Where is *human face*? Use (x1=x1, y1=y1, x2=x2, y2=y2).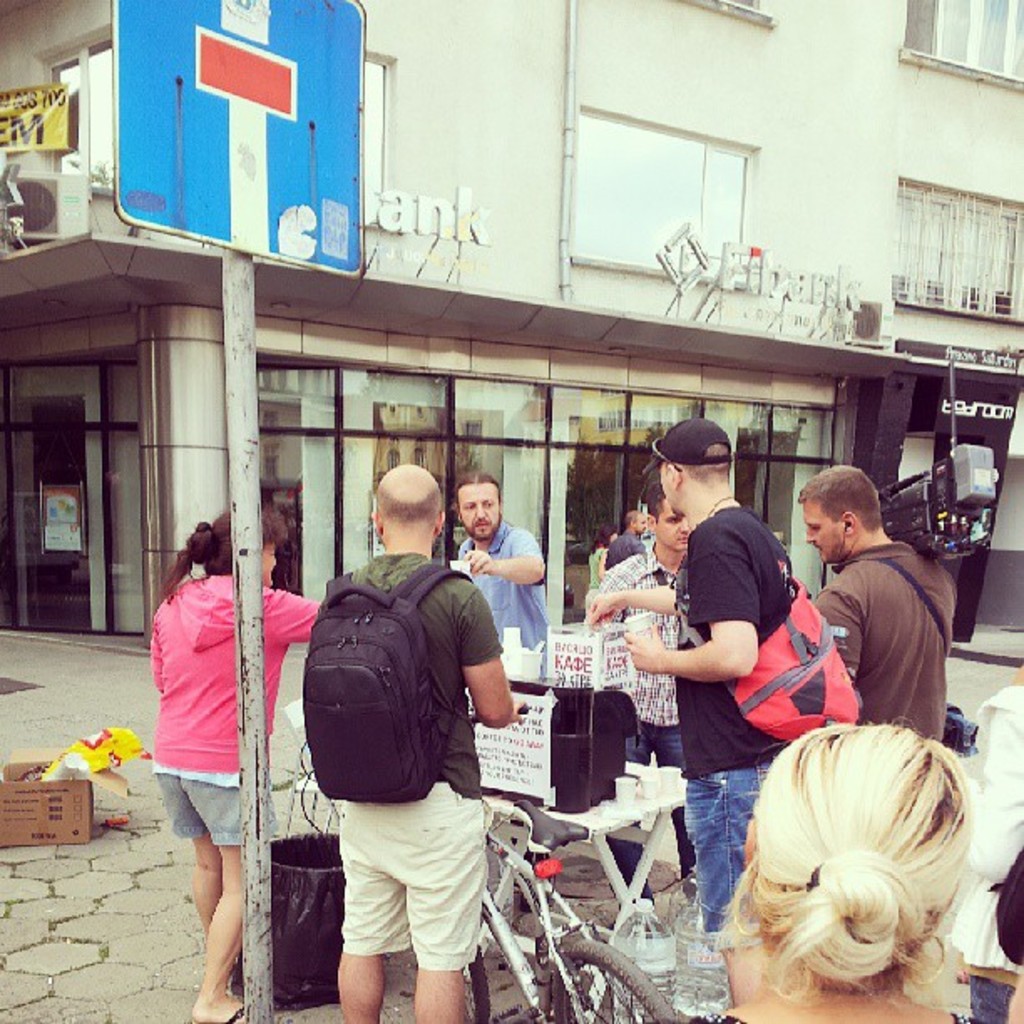
(x1=256, y1=539, x2=274, y2=579).
